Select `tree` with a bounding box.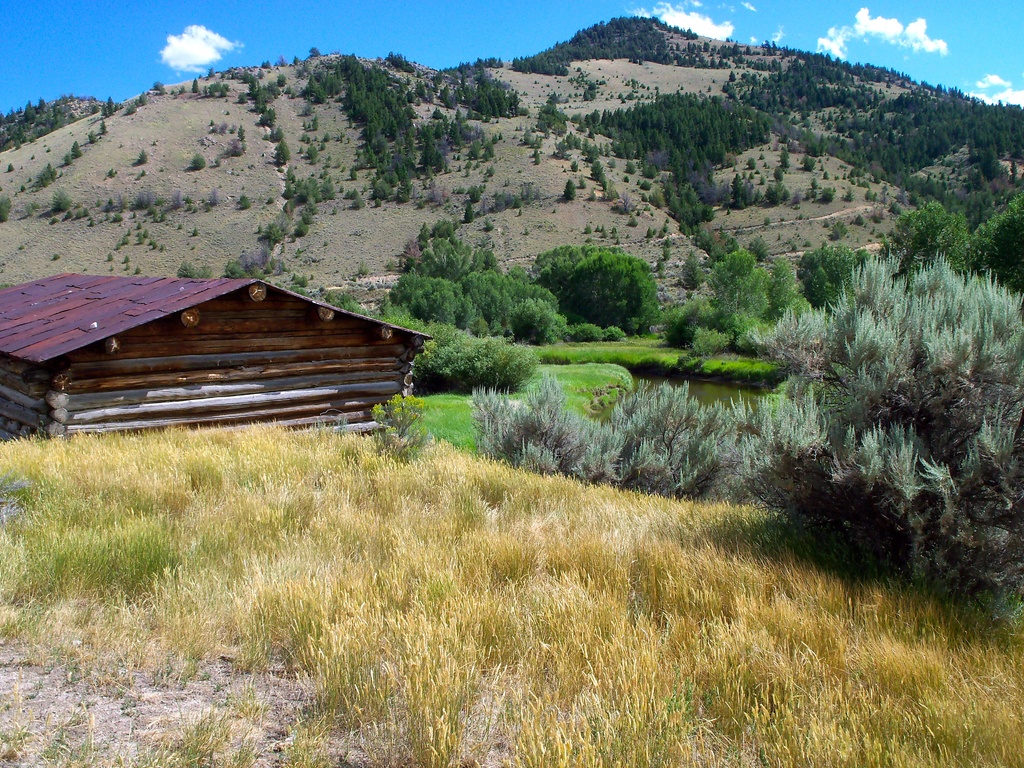
crop(138, 148, 148, 167).
